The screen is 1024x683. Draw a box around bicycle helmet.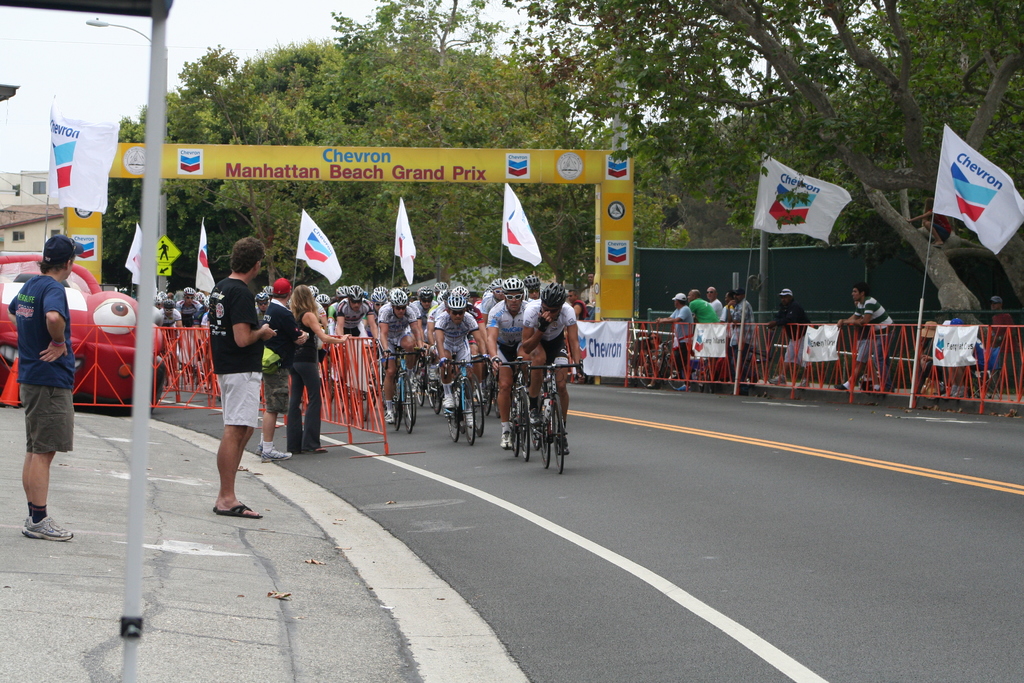
x1=255 y1=292 x2=267 y2=301.
